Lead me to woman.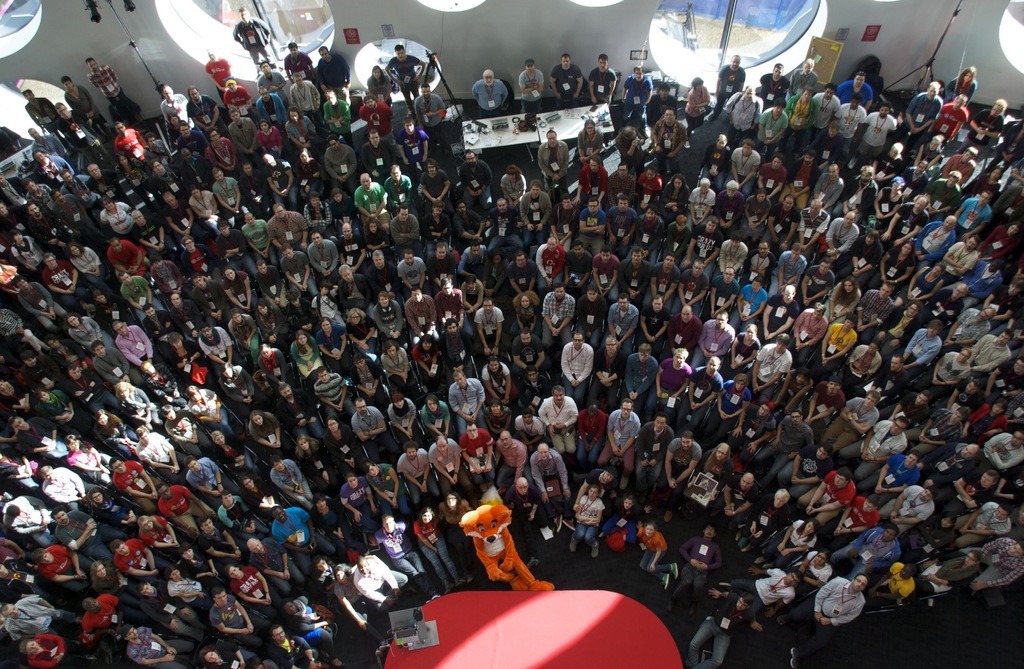
Lead to select_region(911, 544, 984, 602).
